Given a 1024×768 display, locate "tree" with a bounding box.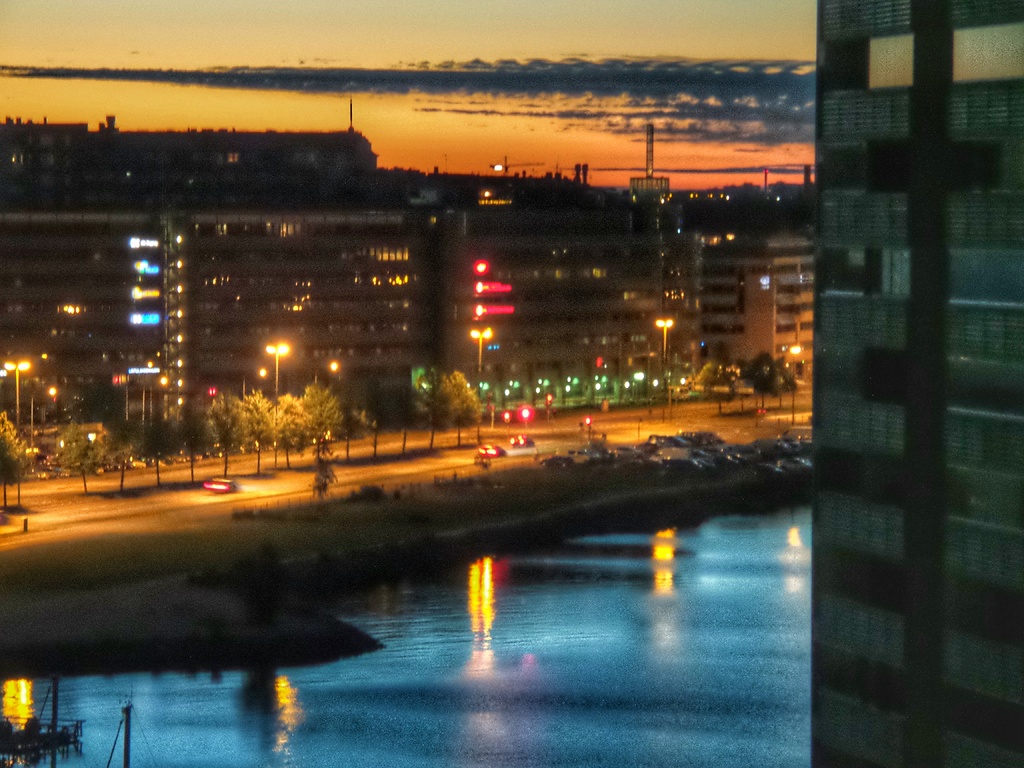
Located: (695, 358, 721, 396).
